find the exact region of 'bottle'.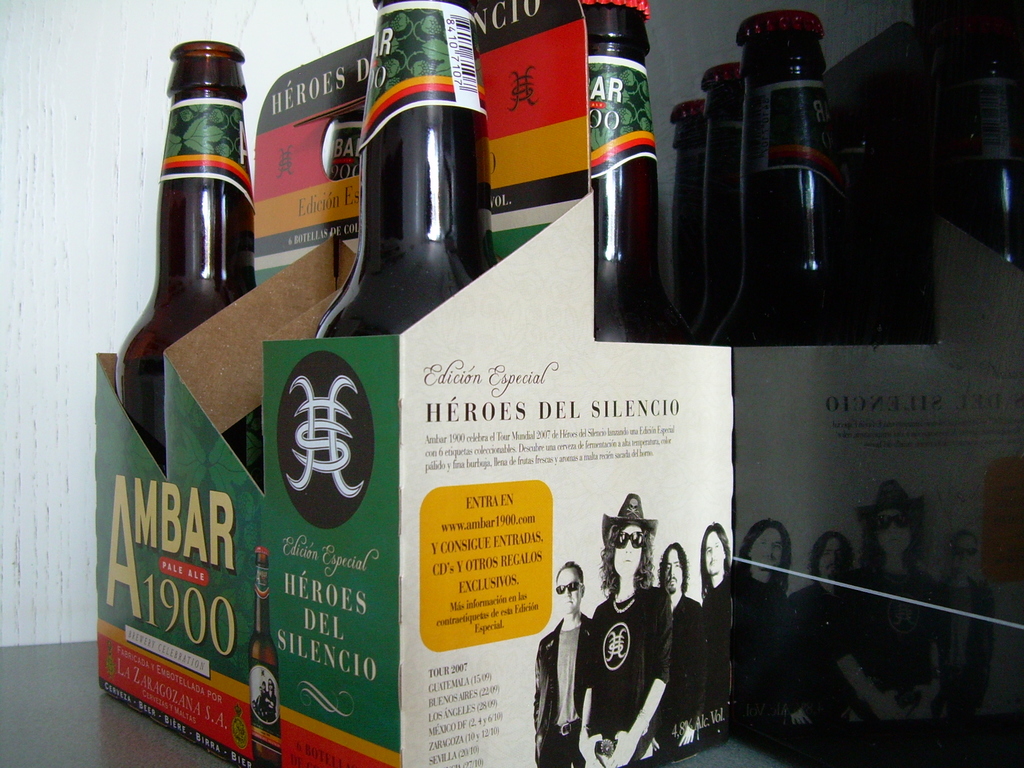
Exact region: Rect(312, 0, 503, 343).
